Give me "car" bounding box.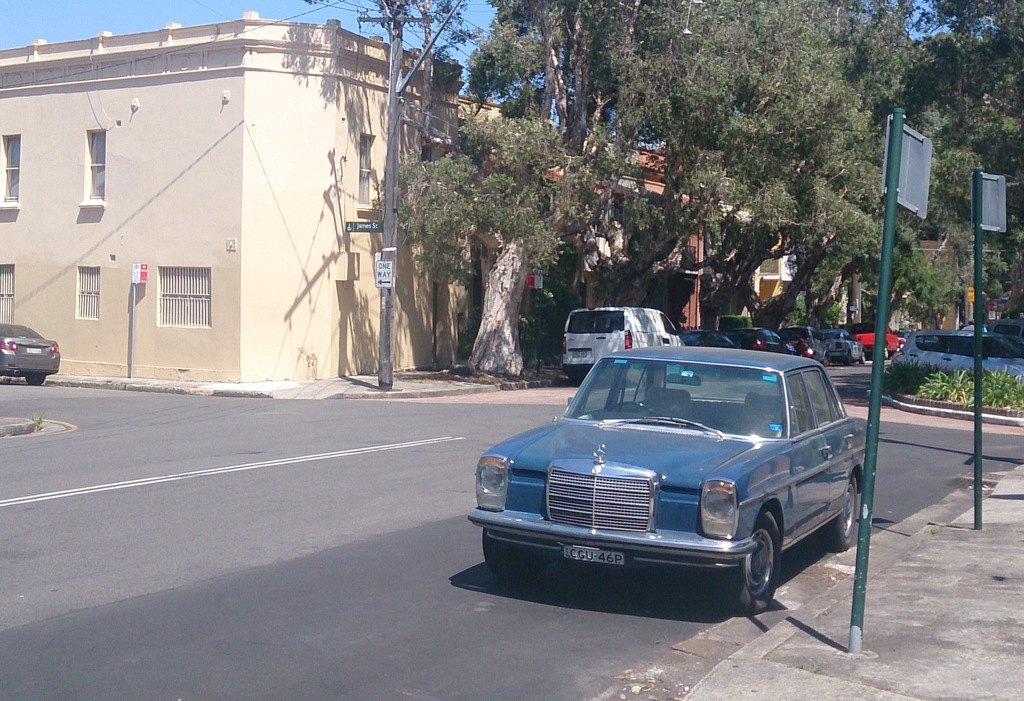
{"x1": 0, "y1": 318, "x2": 61, "y2": 387}.
